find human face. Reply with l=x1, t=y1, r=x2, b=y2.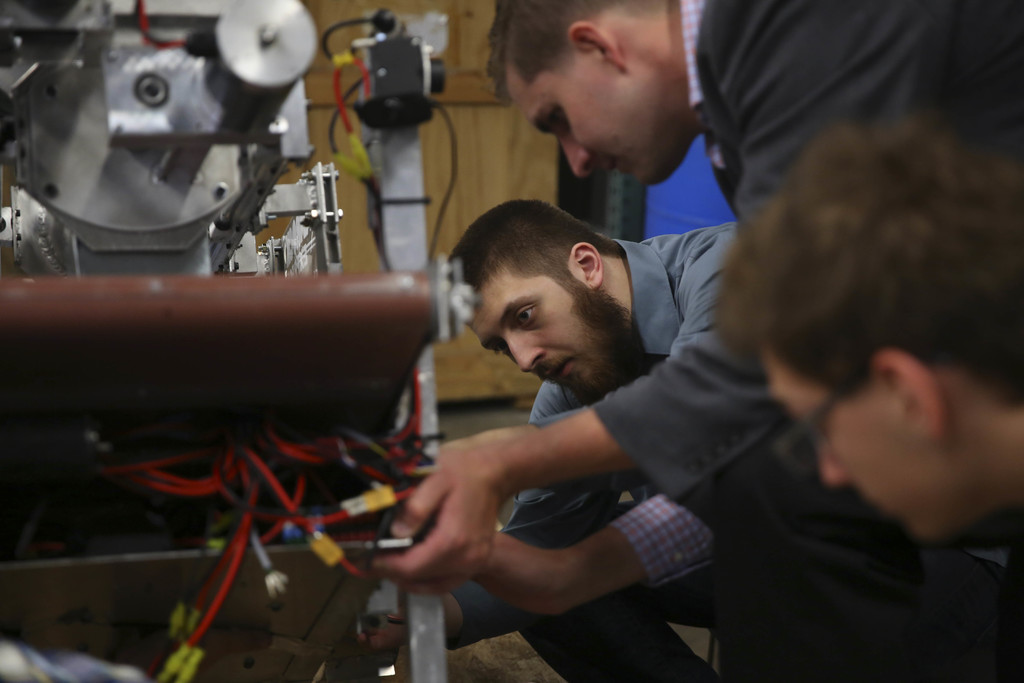
l=506, t=68, r=661, b=185.
